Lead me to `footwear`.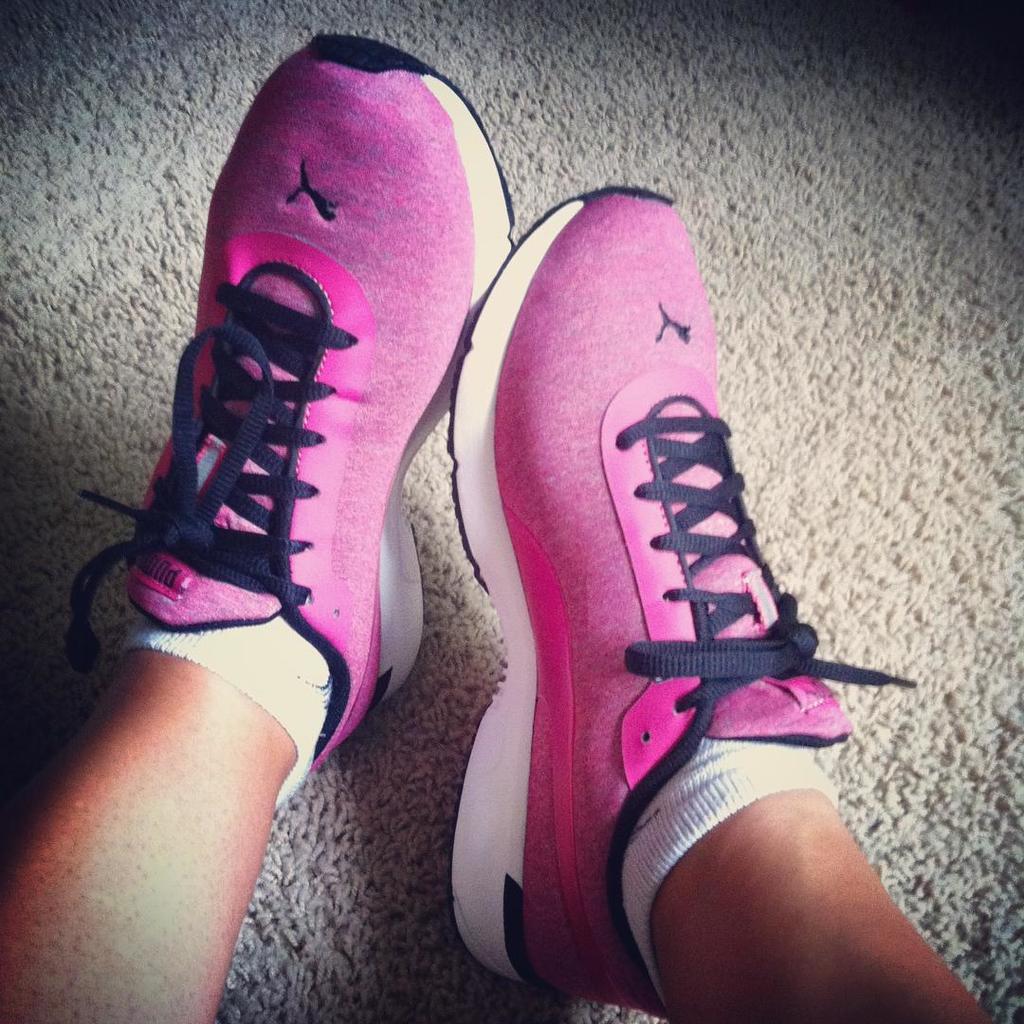
Lead to x1=64 y1=27 x2=519 y2=780.
